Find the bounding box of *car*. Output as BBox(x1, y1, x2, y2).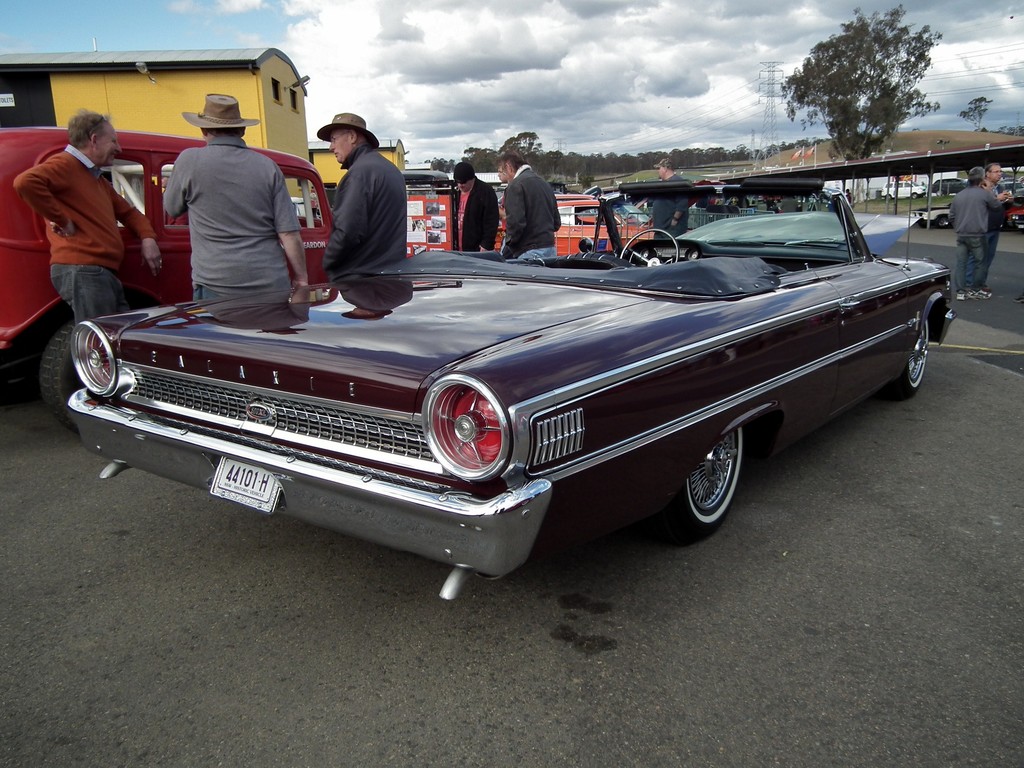
BBox(906, 201, 956, 225).
